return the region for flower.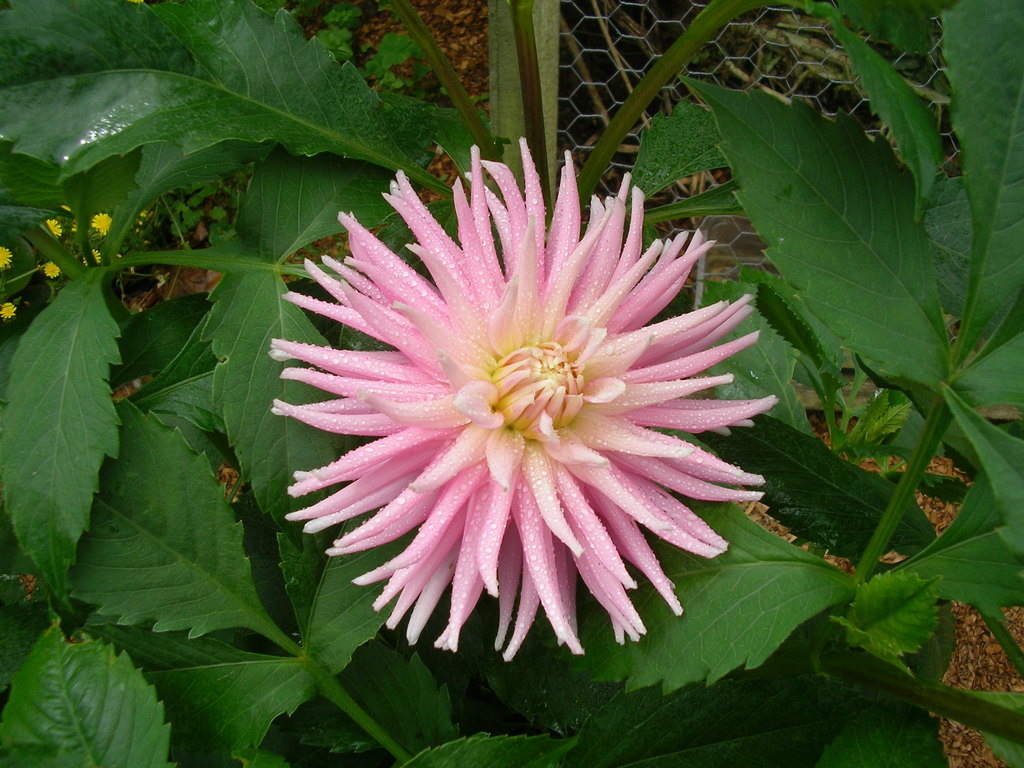
42/260/60/280.
